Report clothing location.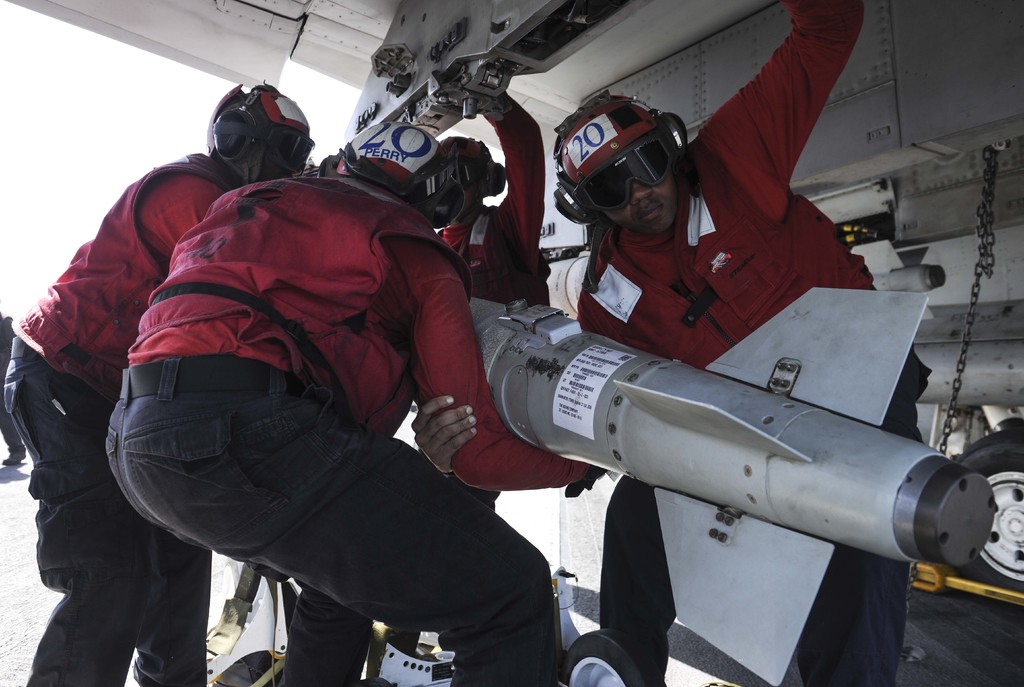
Report: select_region(7, 156, 221, 686).
